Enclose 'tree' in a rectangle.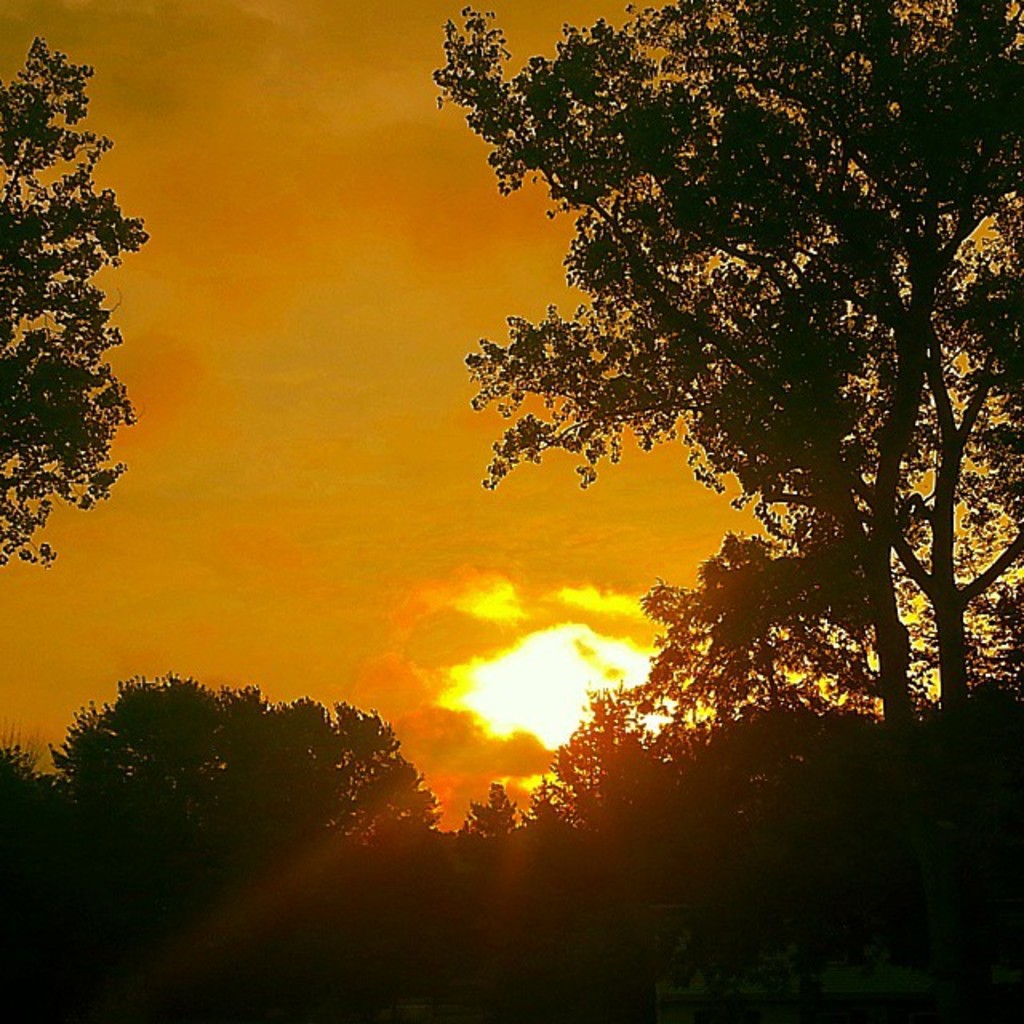
crop(637, 530, 885, 739).
